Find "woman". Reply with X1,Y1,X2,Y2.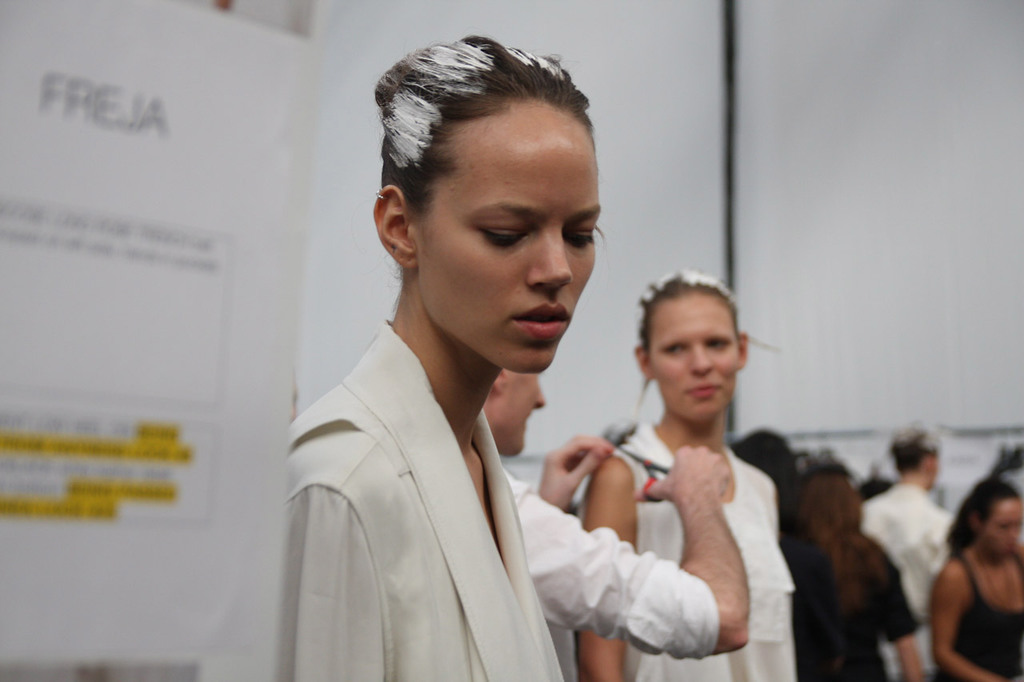
931,483,1023,681.
